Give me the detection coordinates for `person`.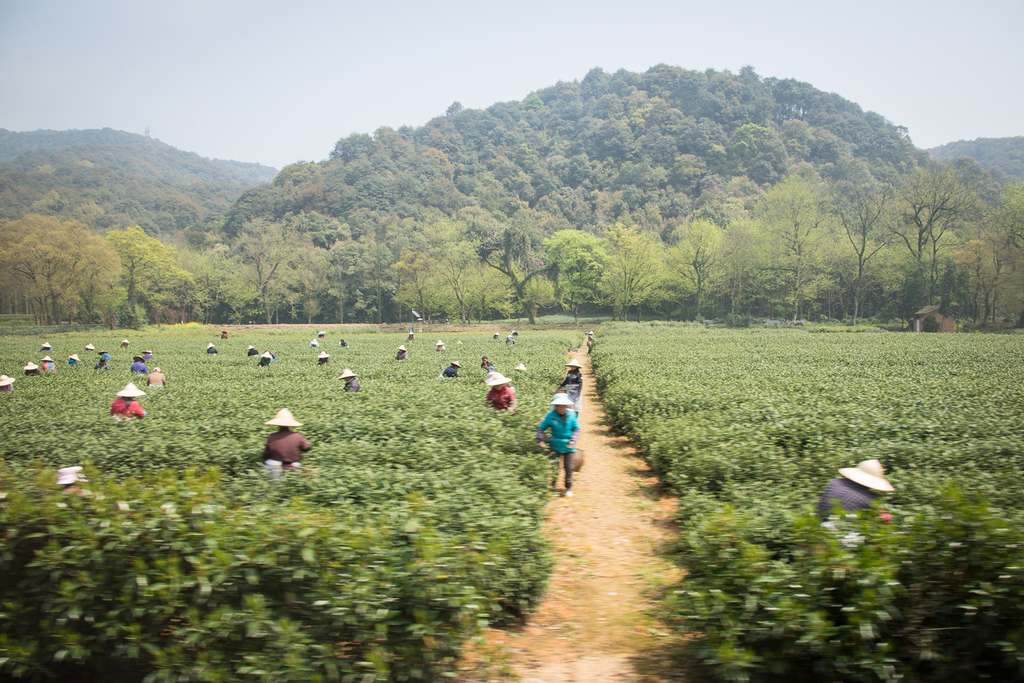
pyautogui.locateOnScreen(812, 459, 892, 527).
